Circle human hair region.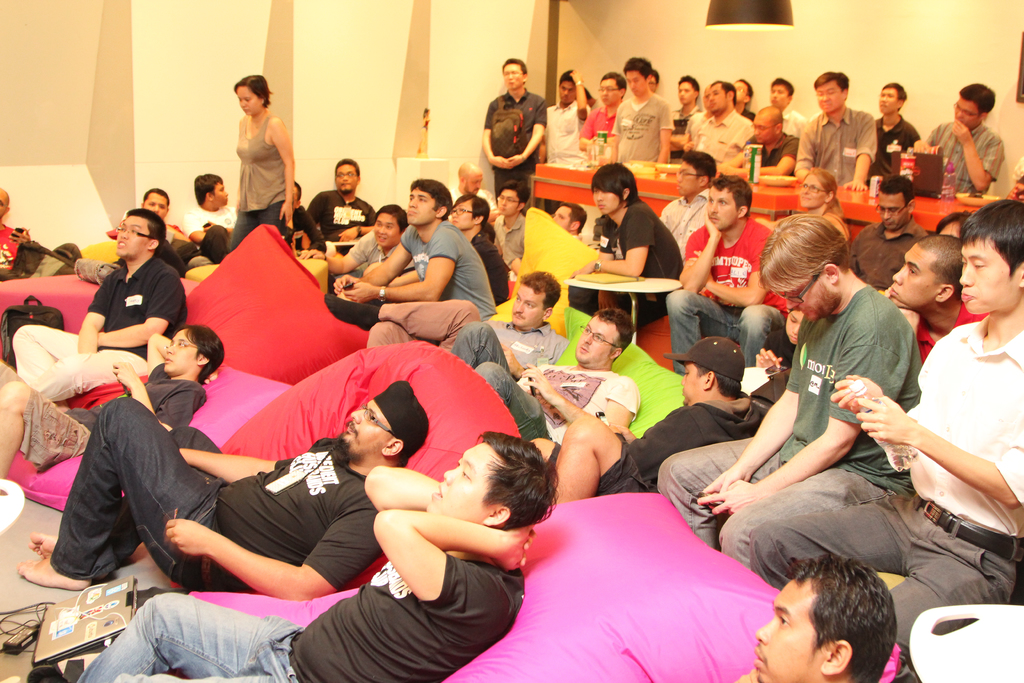
Region: x1=177, y1=324, x2=224, y2=382.
